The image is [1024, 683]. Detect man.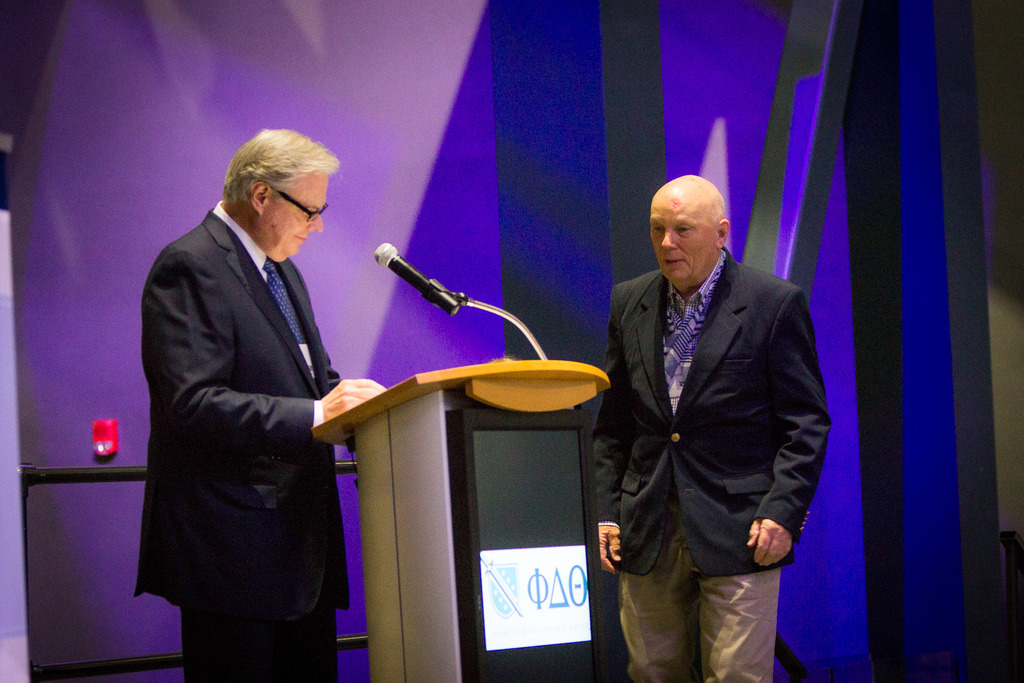
Detection: <box>132,124,391,682</box>.
